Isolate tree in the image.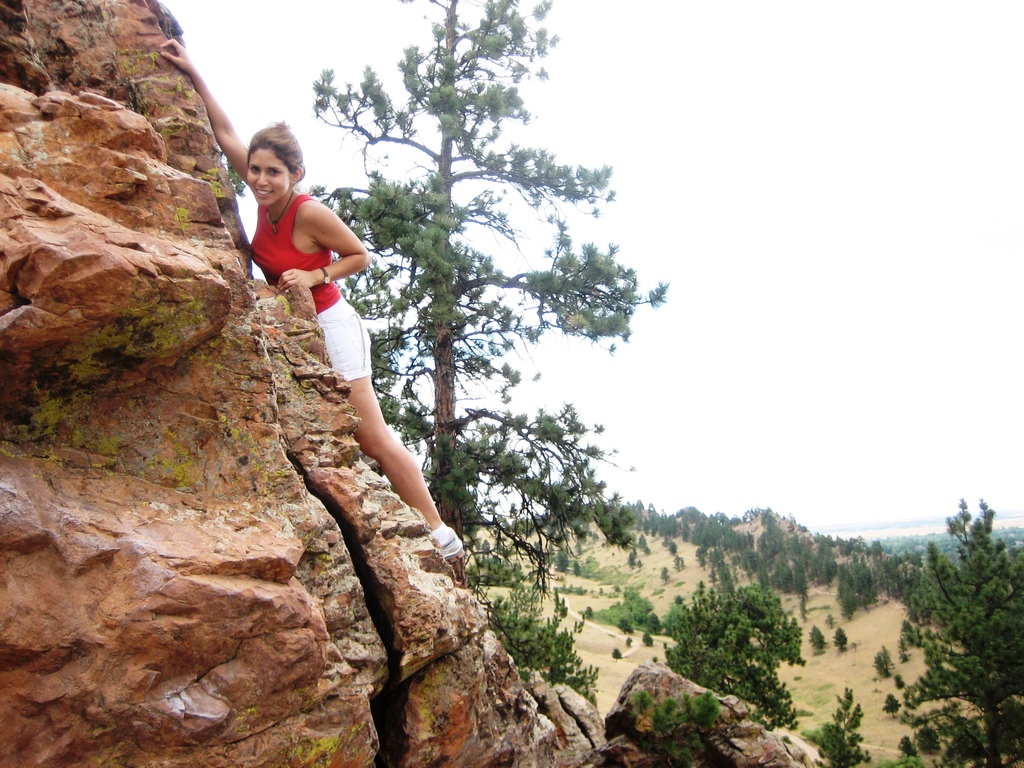
Isolated region: rect(307, 0, 670, 648).
